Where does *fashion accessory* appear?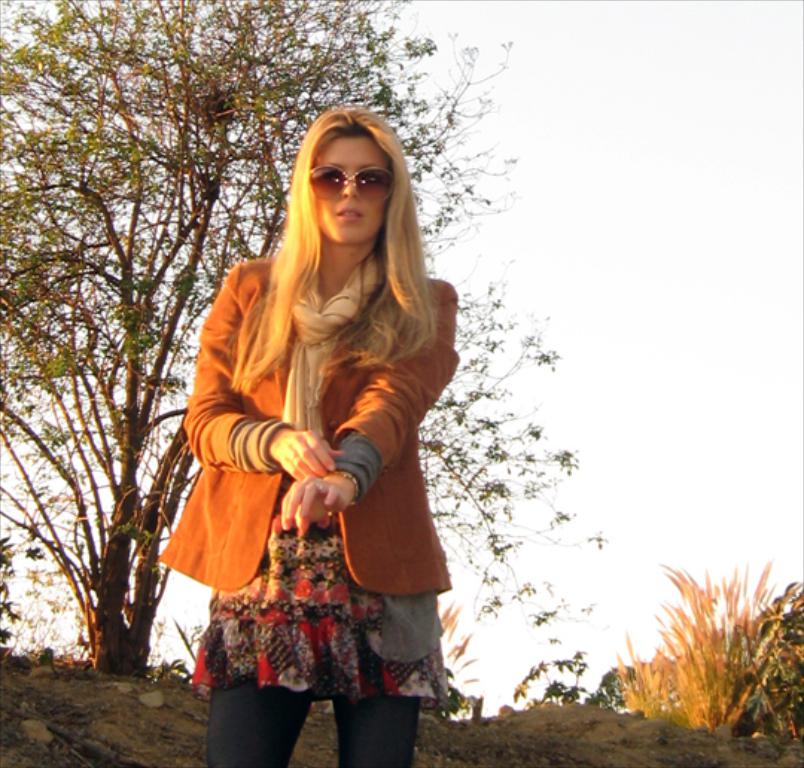
Appears at (x1=328, y1=469, x2=363, y2=509).
